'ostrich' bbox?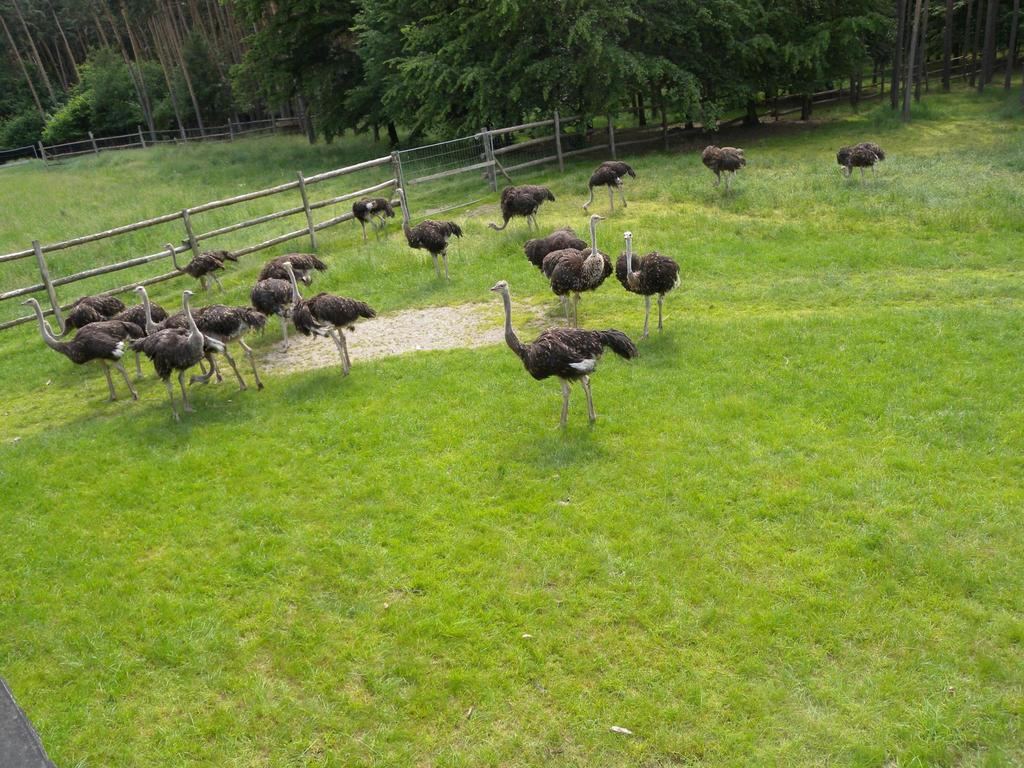
{"left": 485, "top": 274, "right": 662, "bottom": 452}
